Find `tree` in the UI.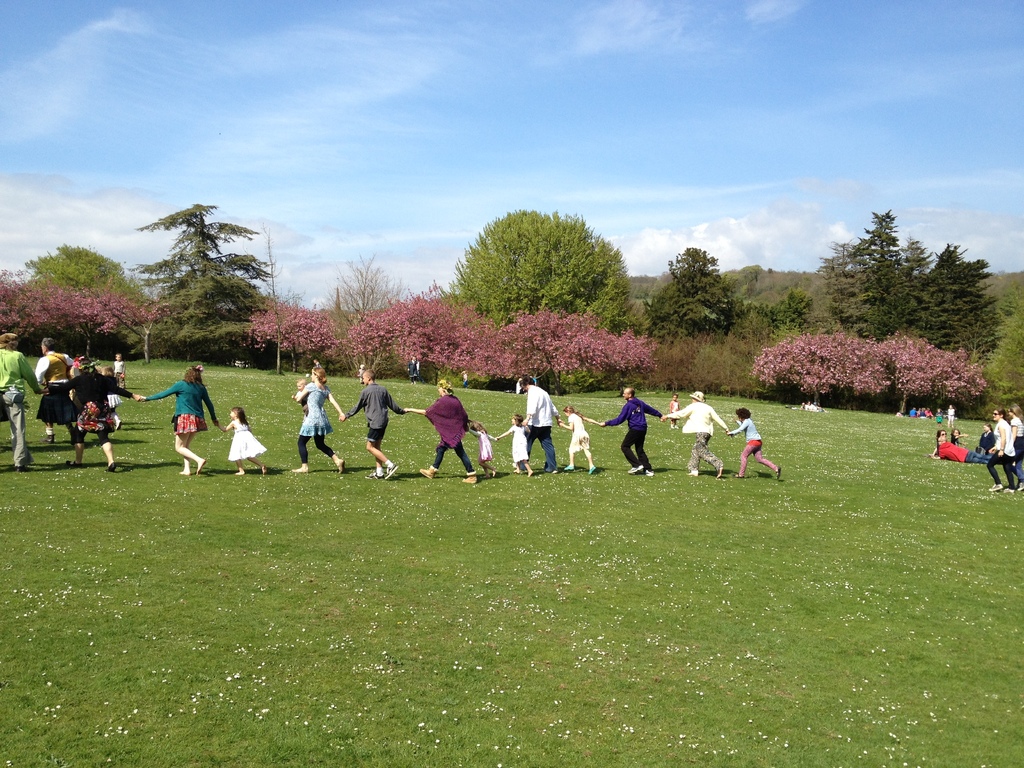
UI element at region(465, 304, 661, 392).
